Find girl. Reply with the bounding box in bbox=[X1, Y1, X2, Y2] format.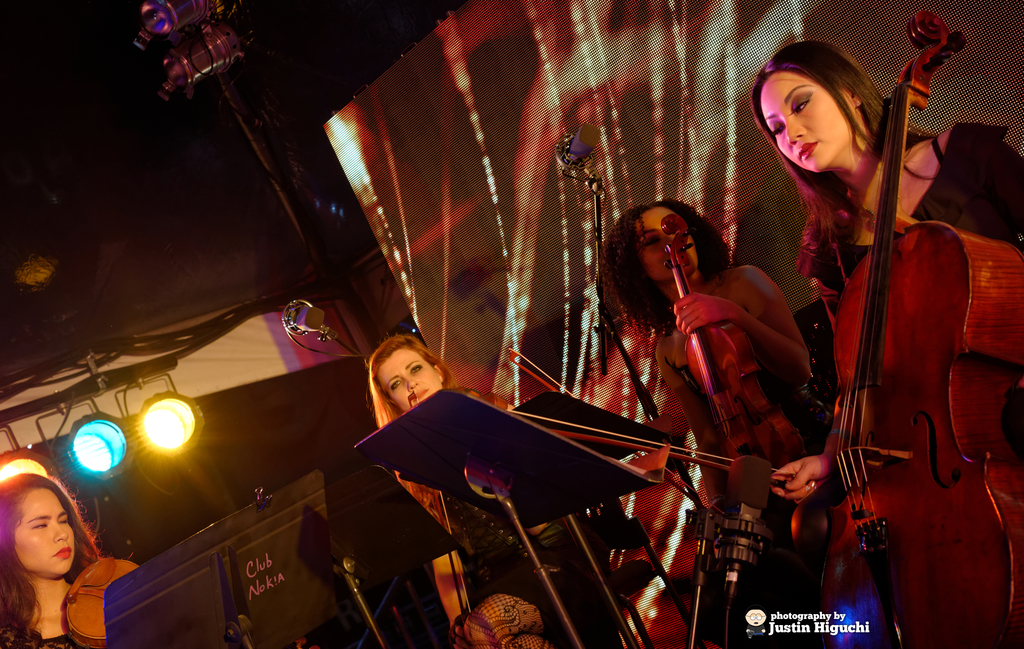
bbox=[384, 340, 463, 431].
